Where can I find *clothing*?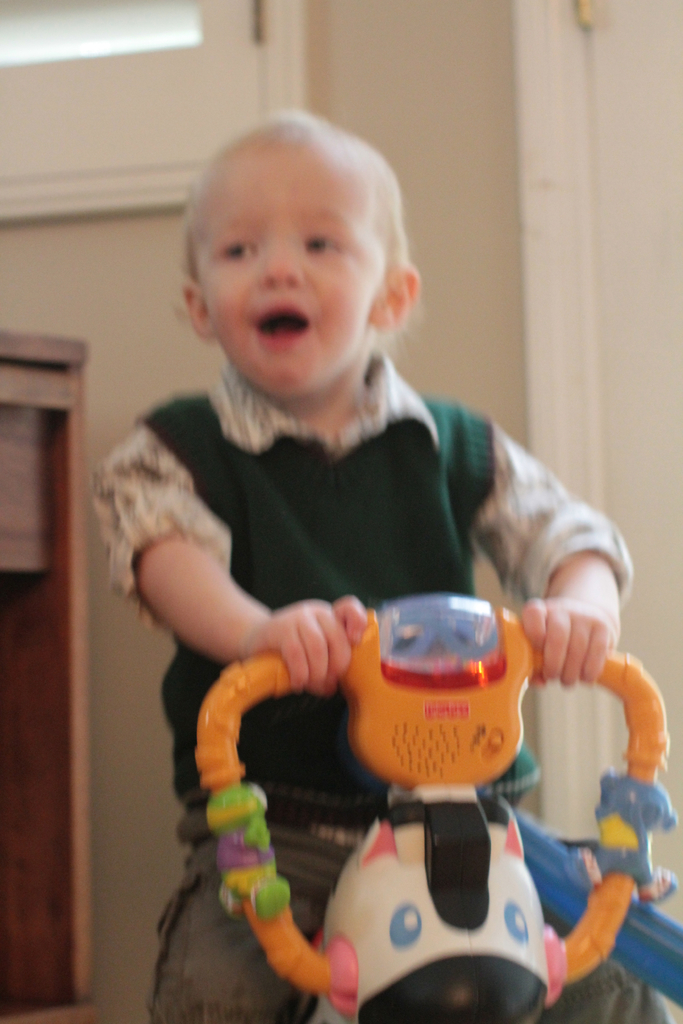
You can find it at pyautogui.locateOnScreen(123, 374, 624, 994).
